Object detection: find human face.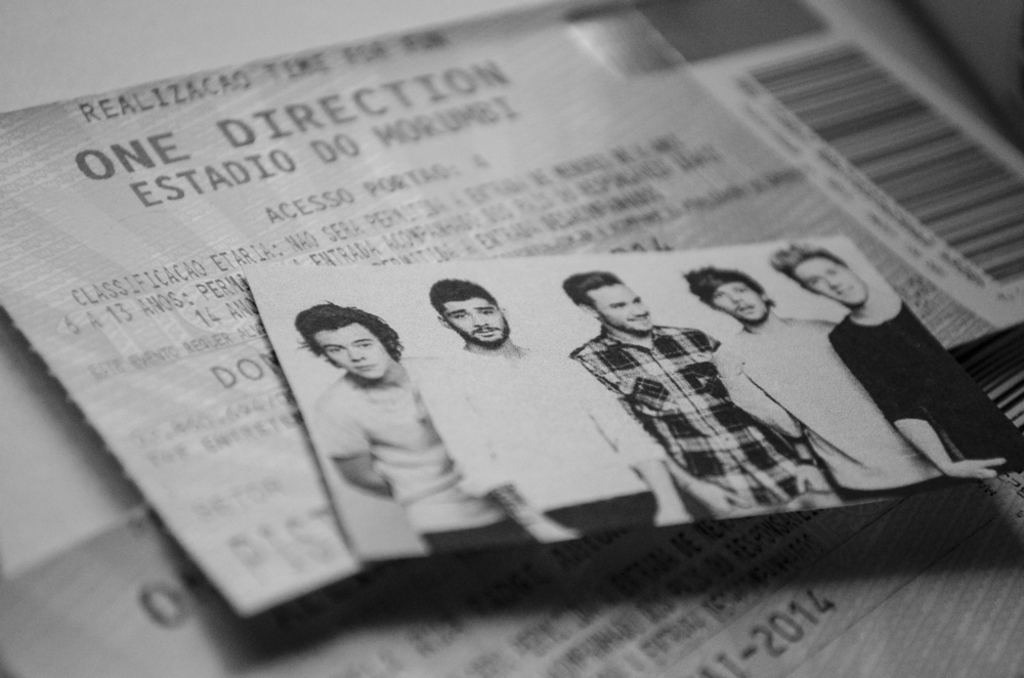
box=[722, 277, 753, 320].
